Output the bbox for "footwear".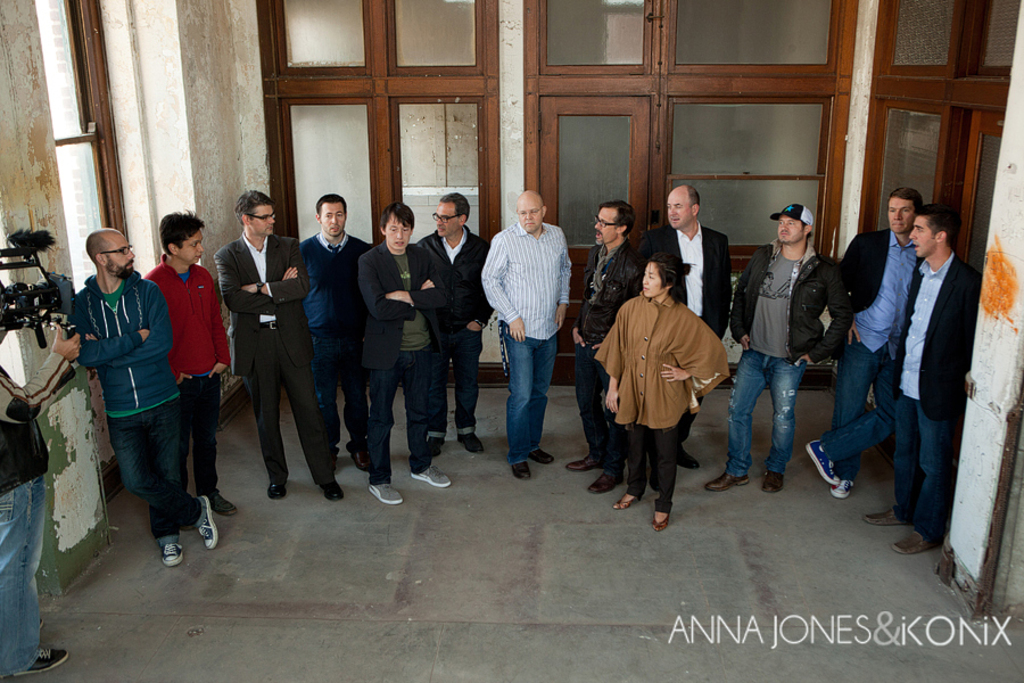
select_region(672, 444, 699, 472).
